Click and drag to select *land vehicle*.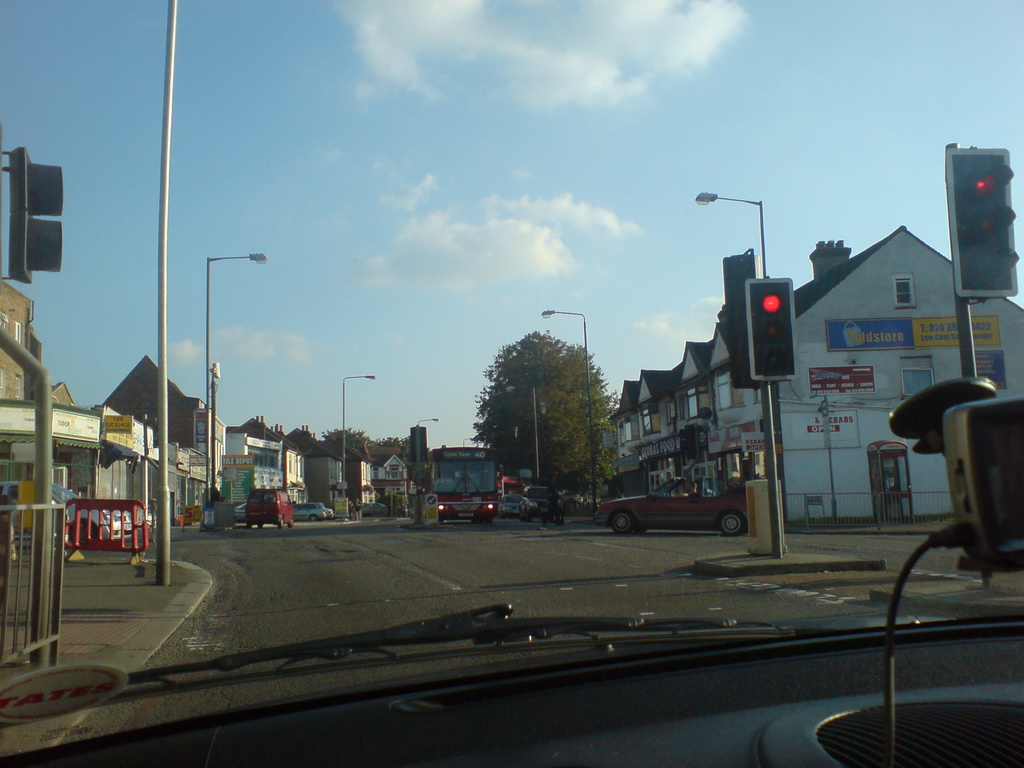
Selection: bbox=(595, 479, 746, 534).
